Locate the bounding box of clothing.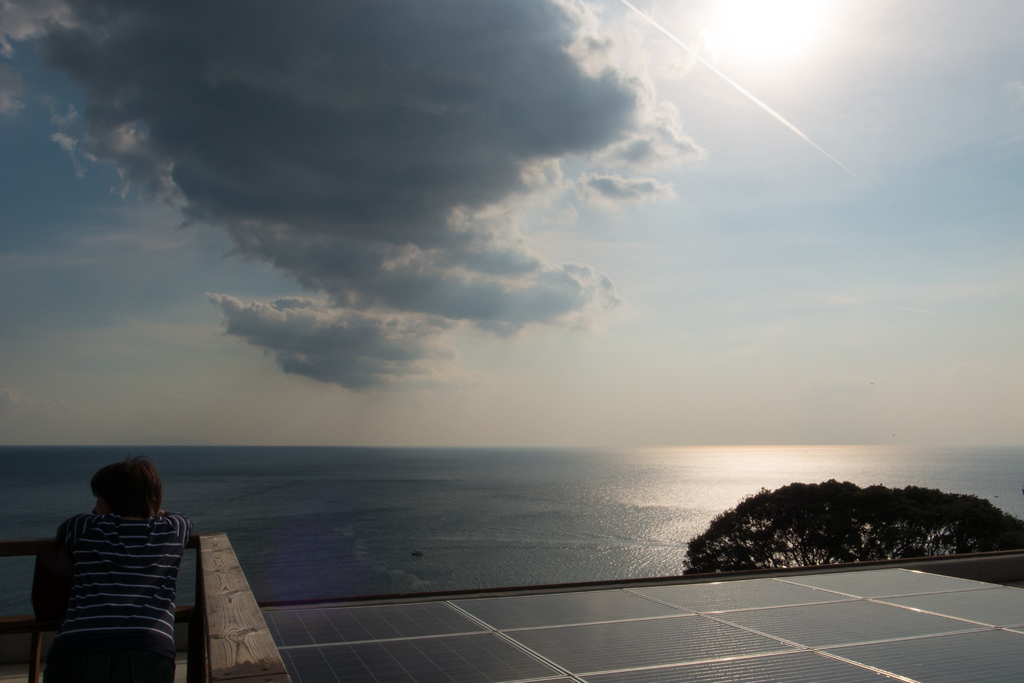
Bounding box: x1=58, y1=506, x2=209, y2=682.
